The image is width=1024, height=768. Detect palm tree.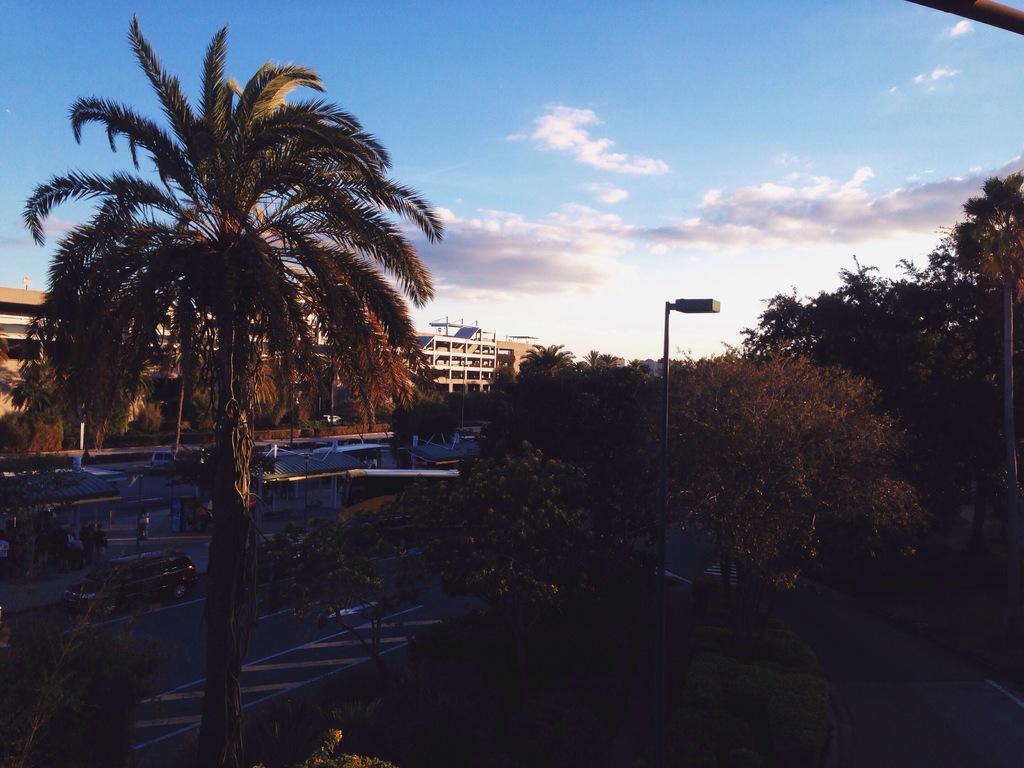
Detection: pyautogui.locateOnScreen(786, 260, 876, 415).
